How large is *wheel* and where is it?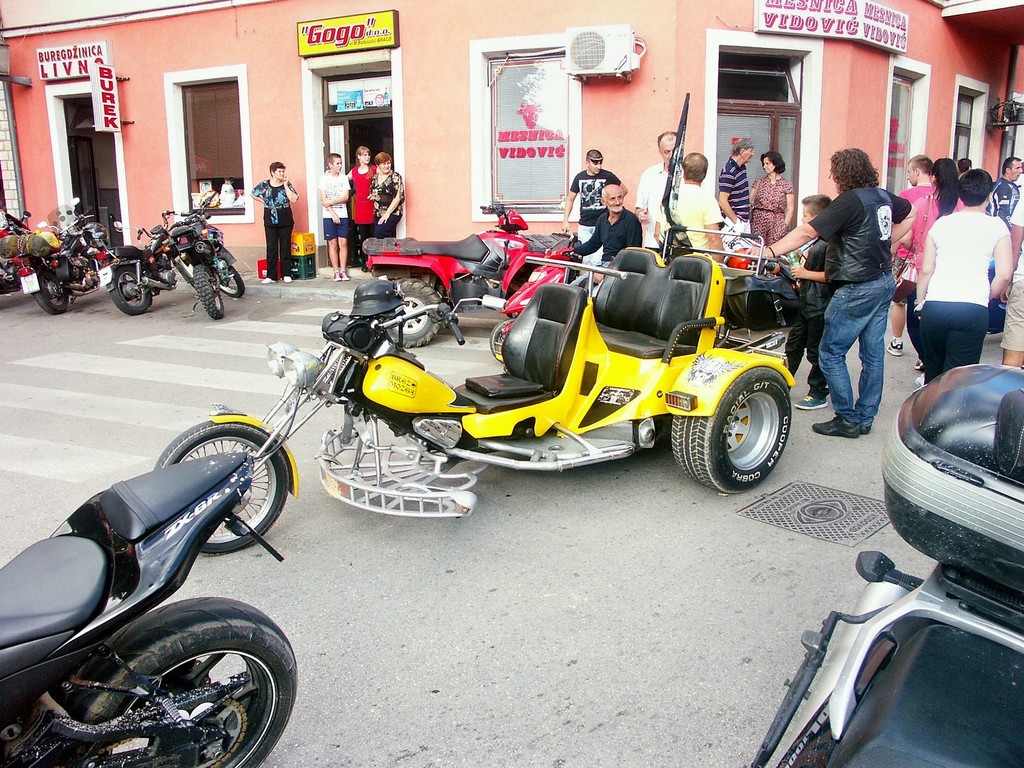
Bounding box: select_region(58, 604, 301, 767).
